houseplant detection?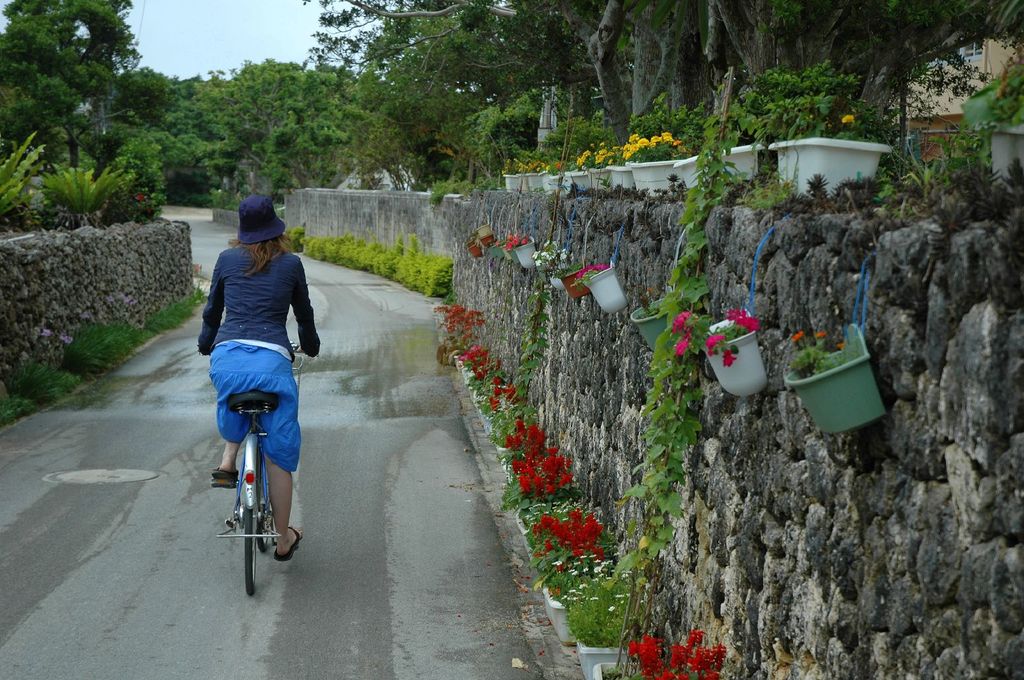
[632,299,679,354]
